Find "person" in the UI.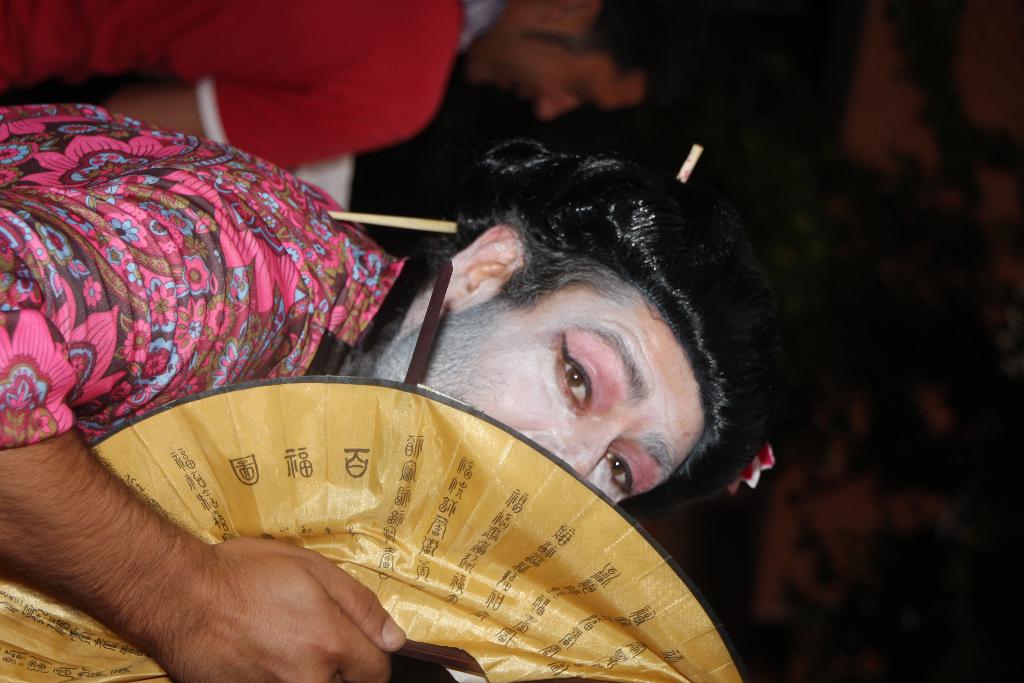
UI element at [0,99,777,682].
